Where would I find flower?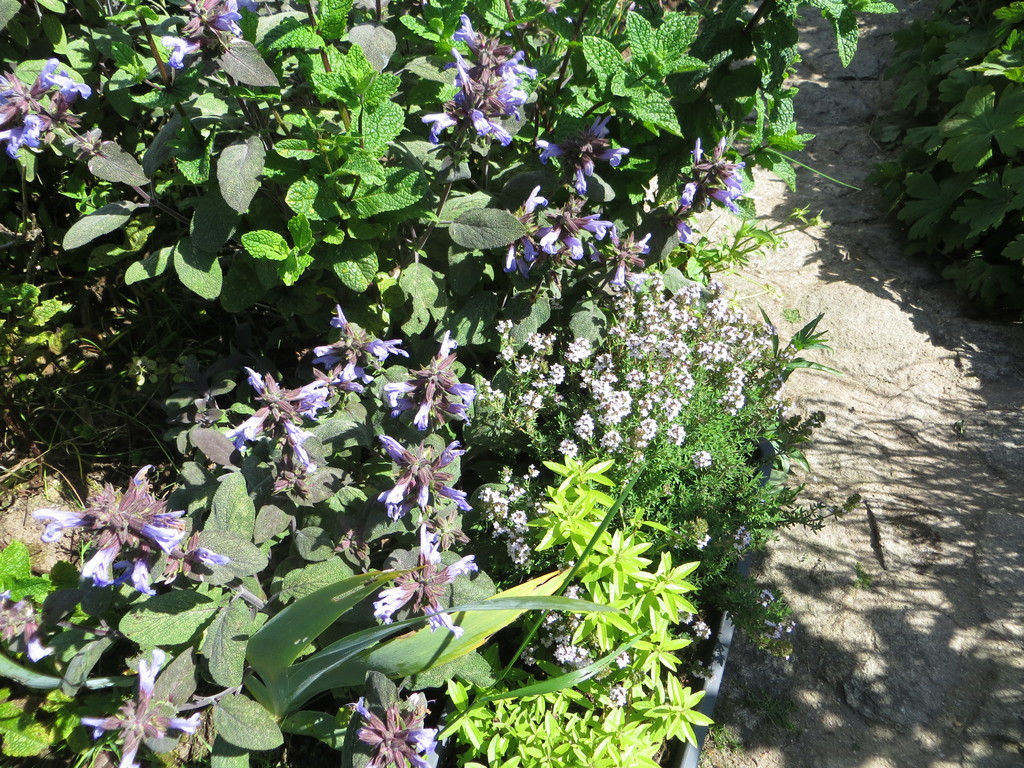
At (left=424, top=474, right=476, bottom=511).
